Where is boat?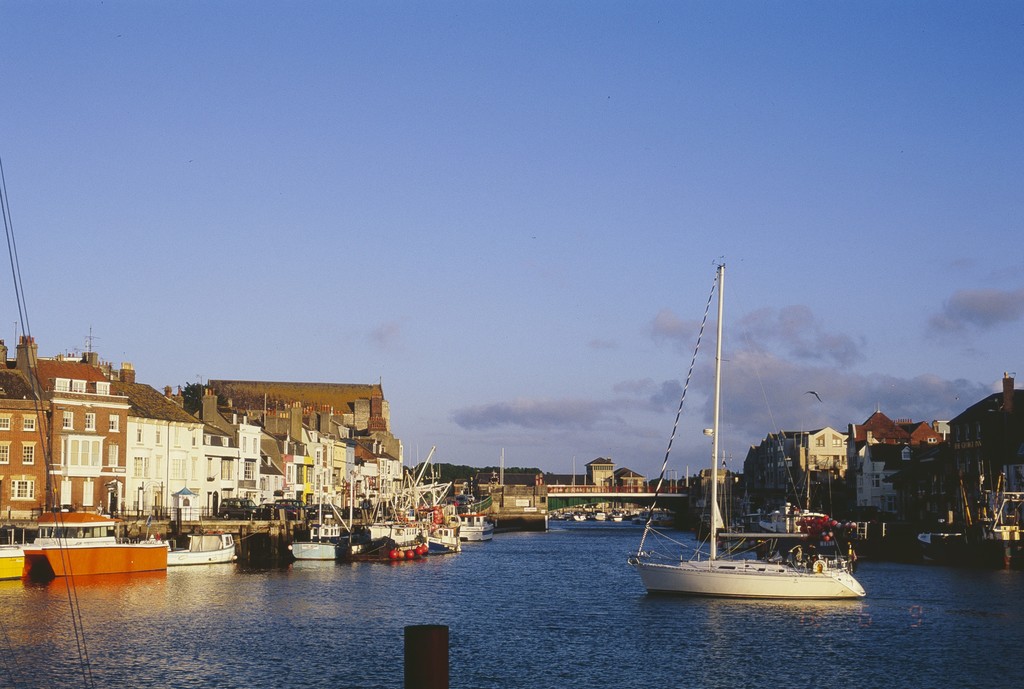
24 512 166 576.
